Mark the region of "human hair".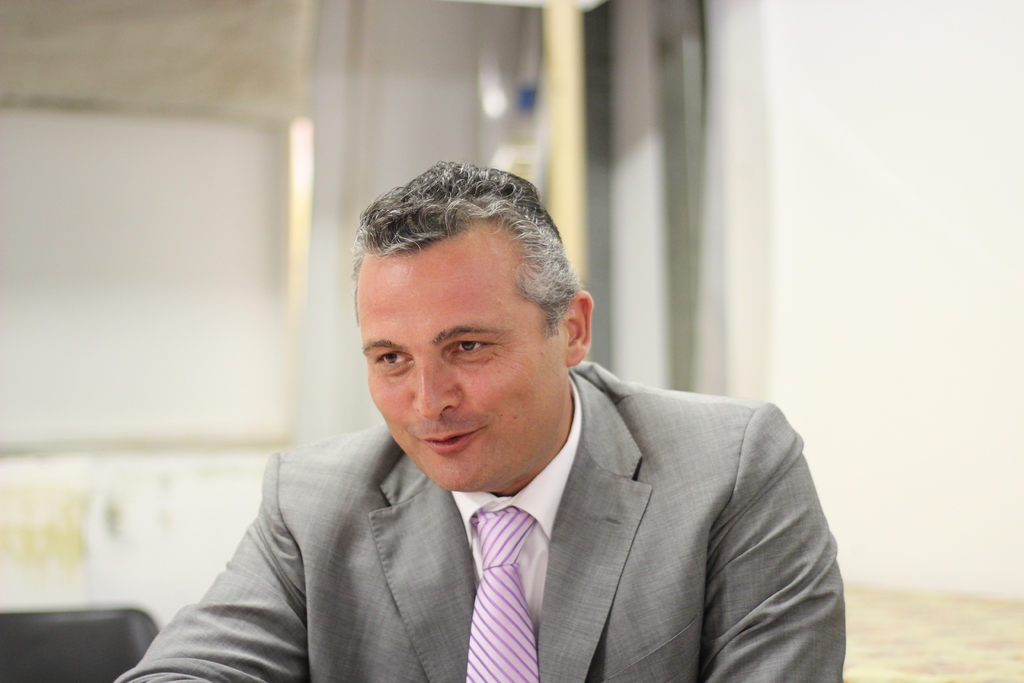
Region: (left=351, top=162, right=577, bottom=334).
